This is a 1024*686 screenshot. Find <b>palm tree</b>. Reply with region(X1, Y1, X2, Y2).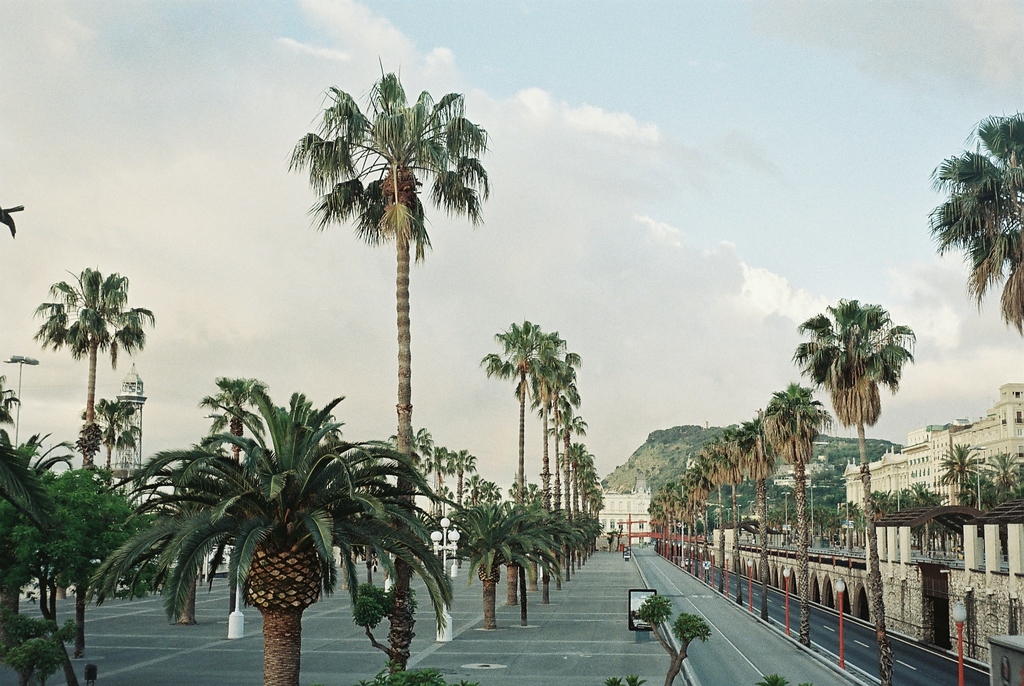
region(474, 315, 566, 626).
